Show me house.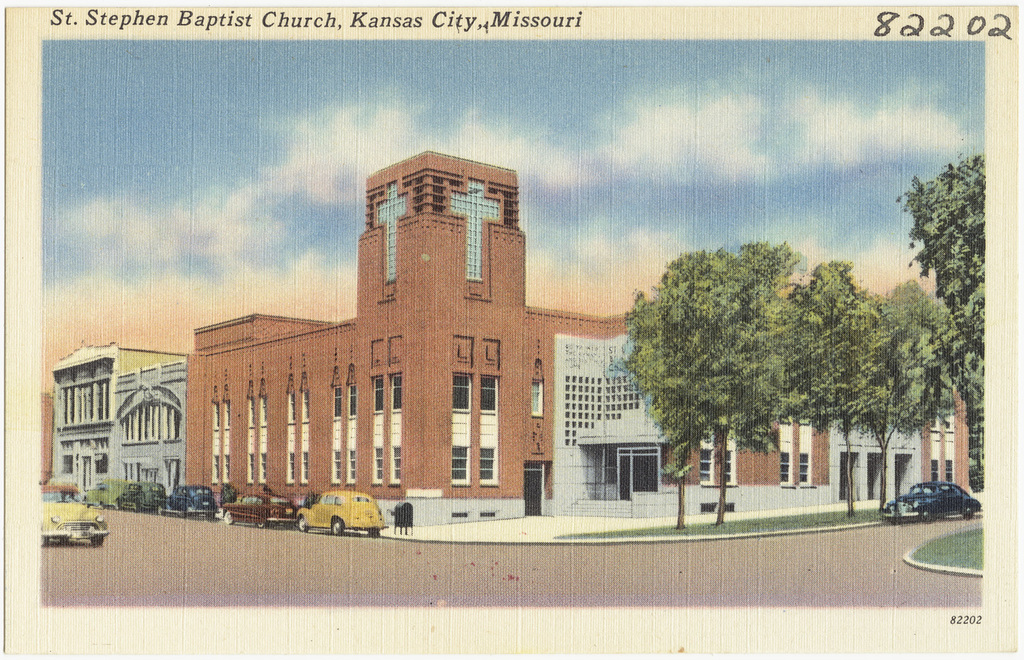
house is here: 166,126,870,547.
